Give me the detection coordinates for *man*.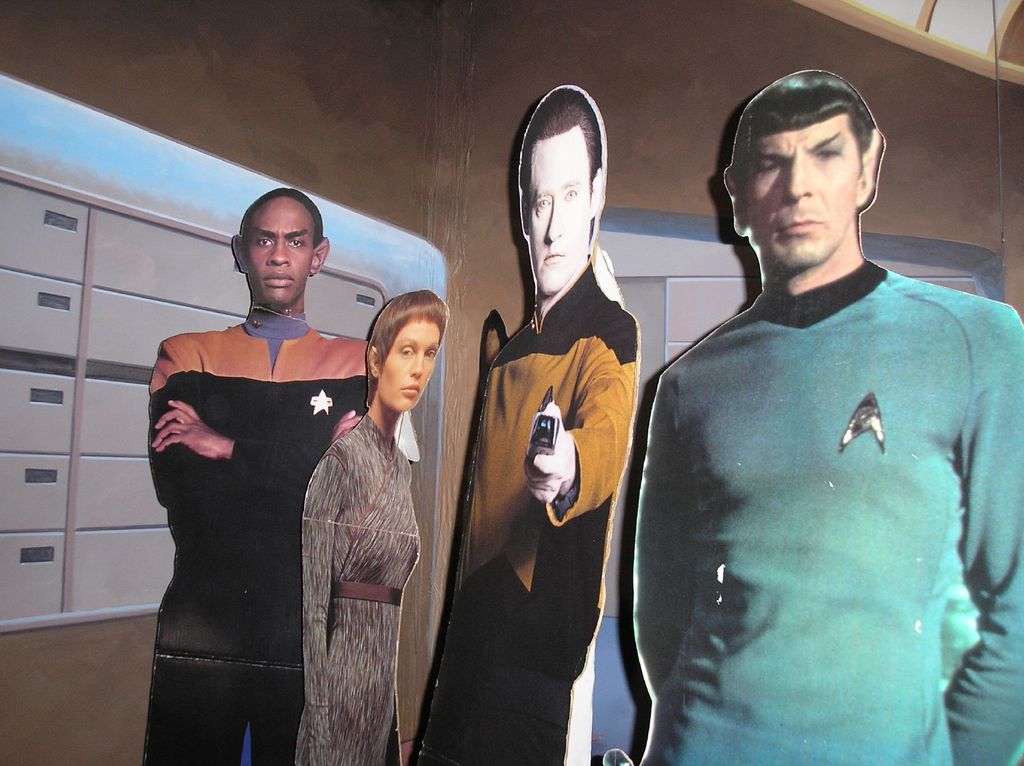
[left=610, top=38, right=1007, bottom=753].
